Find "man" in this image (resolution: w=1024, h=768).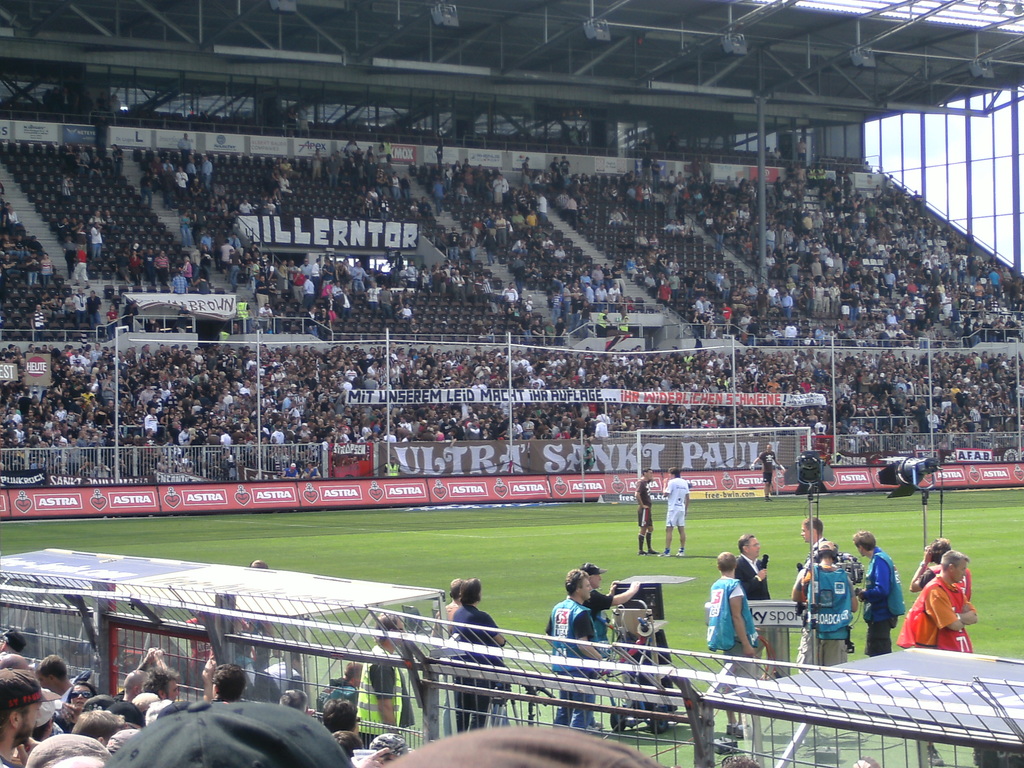
x1=800 y1=541 x2=858 y2=675.
